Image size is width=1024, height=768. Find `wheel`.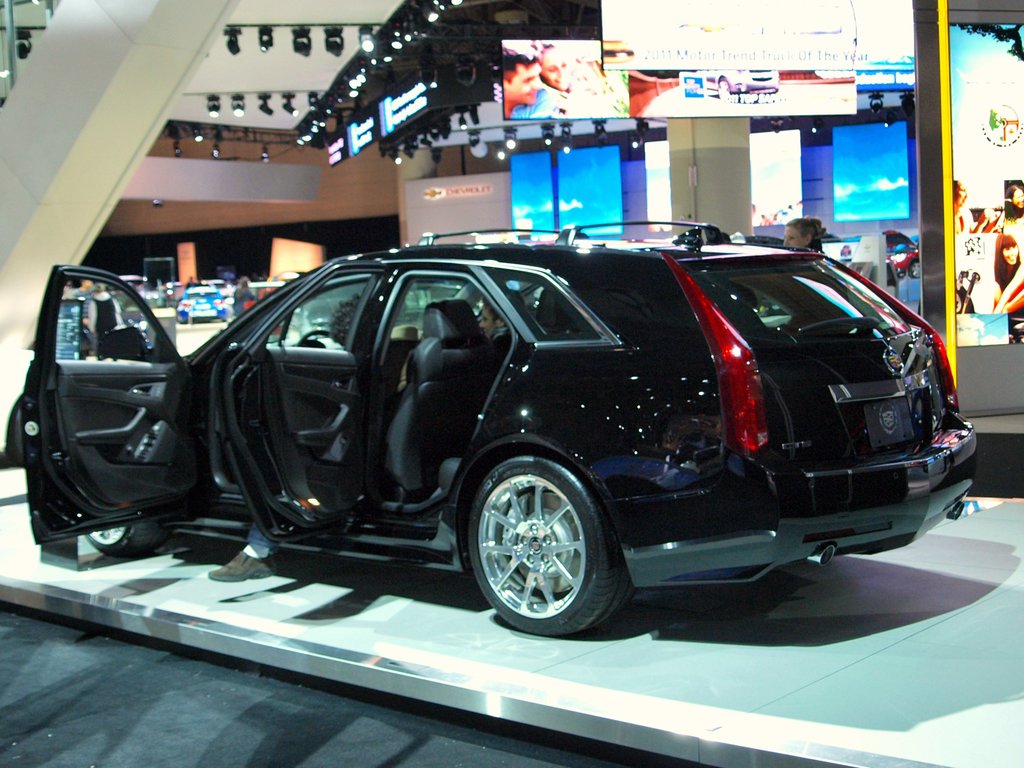
detection(461, 449, 630, 644).
